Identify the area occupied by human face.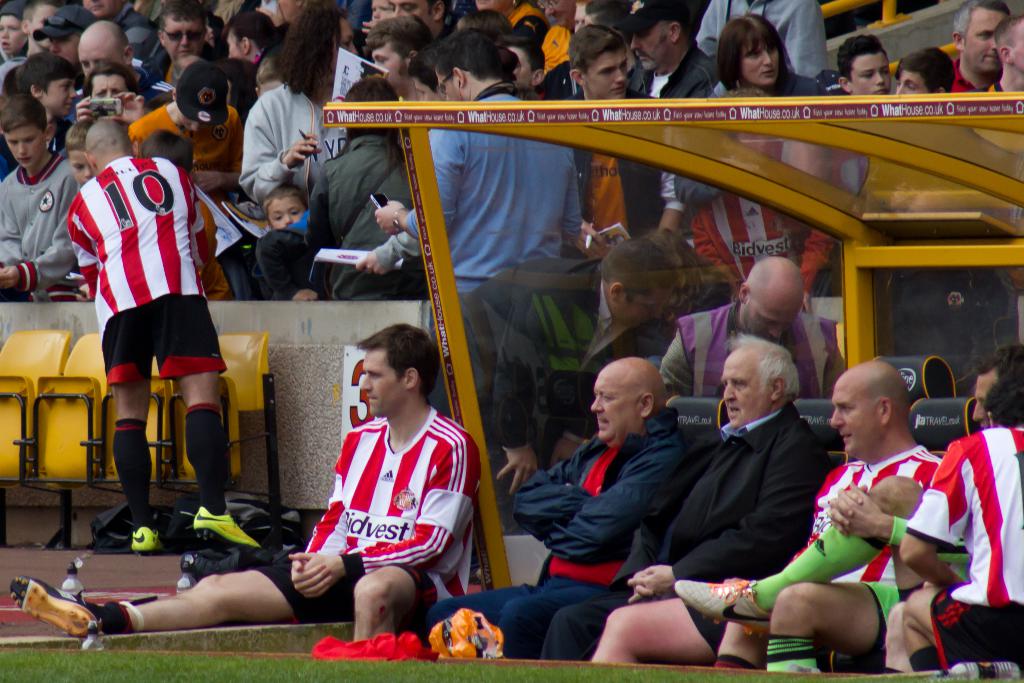
Area: bbox=[963, 4, 1011, 76].
